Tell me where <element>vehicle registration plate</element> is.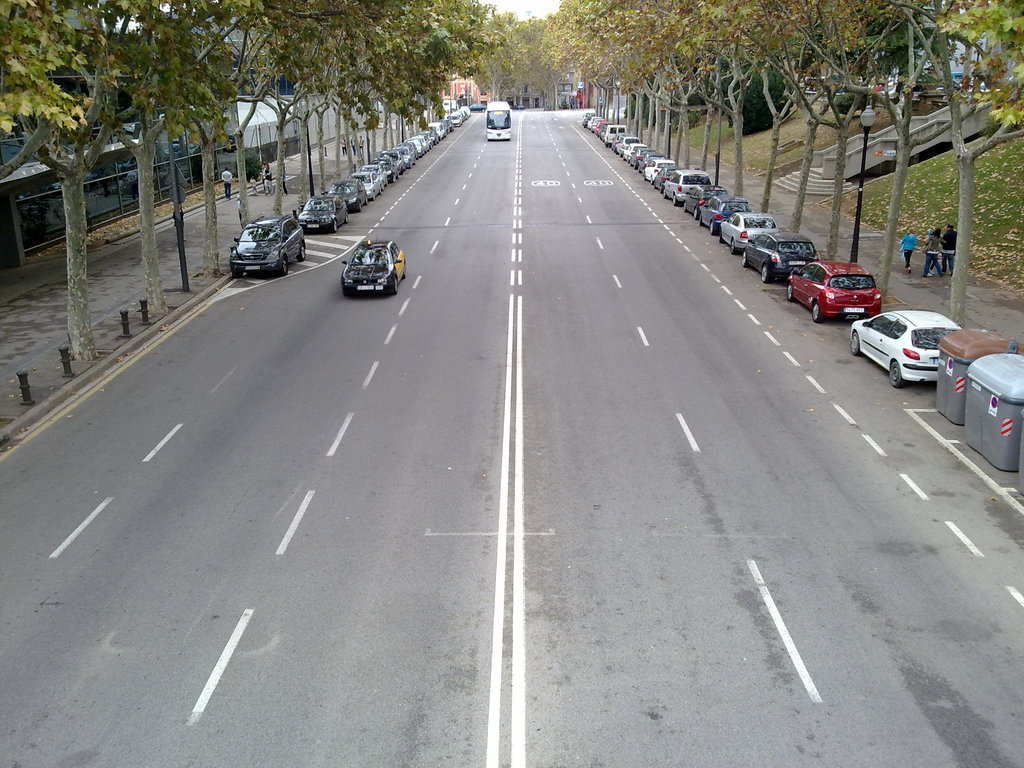
<element>vehicle registration plate</element> is at crop(357, 284, 373, 290).
